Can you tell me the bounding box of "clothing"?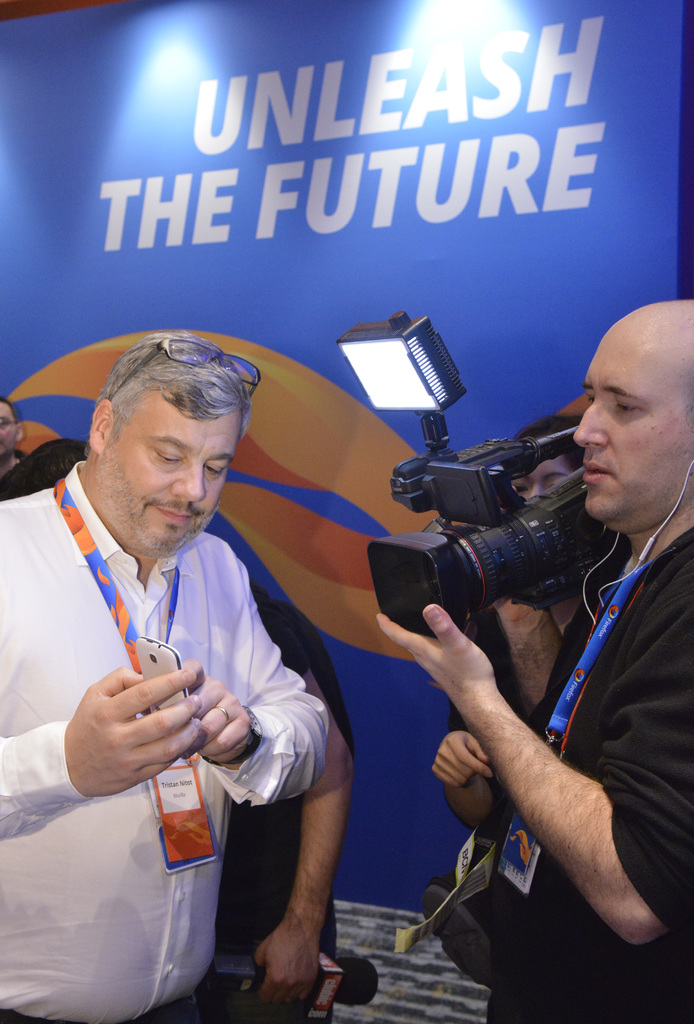
(left=417, top=529, right=693, bottom=1023).
